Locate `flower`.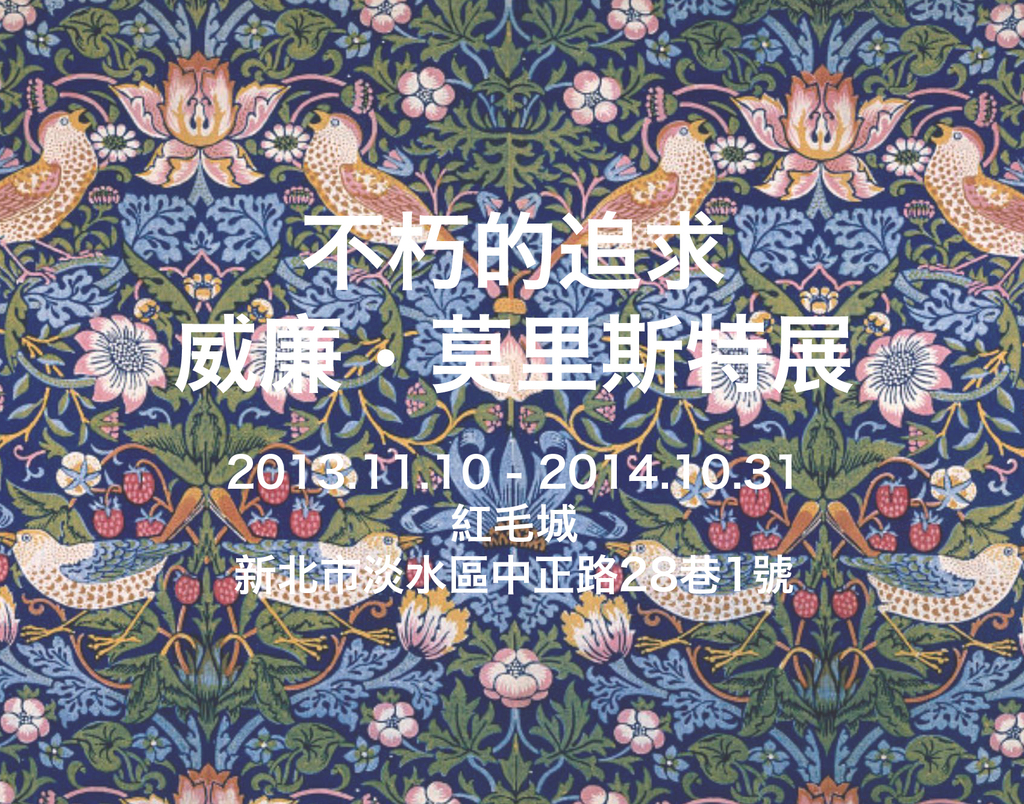
Bounding box: 980/0/1023/53.
